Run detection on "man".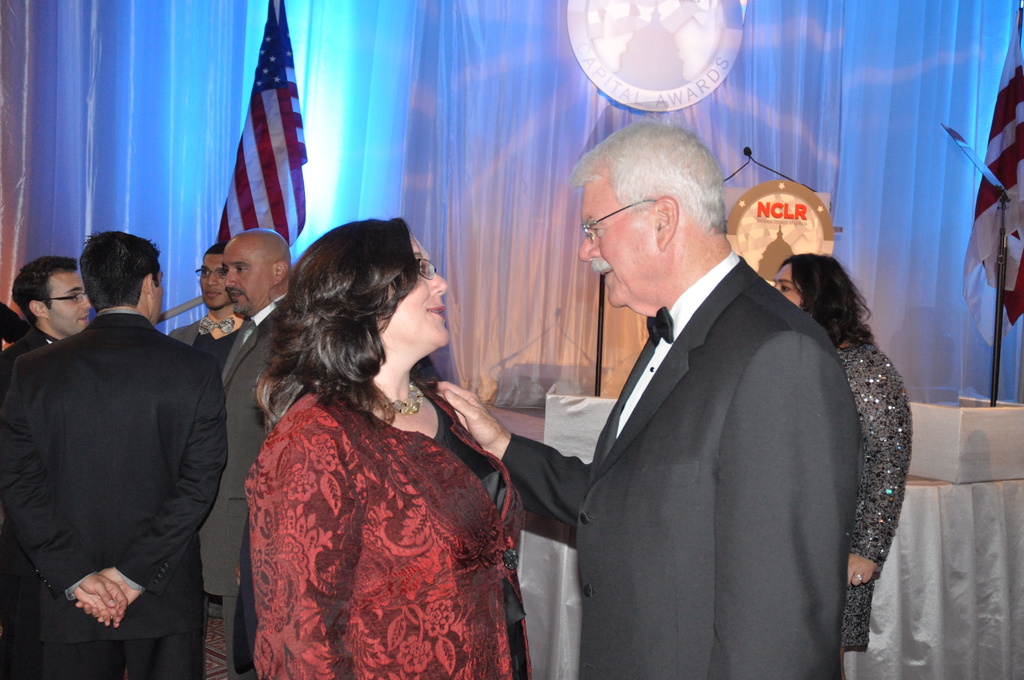
Result: l=196, t=227, r=292, b=679.
